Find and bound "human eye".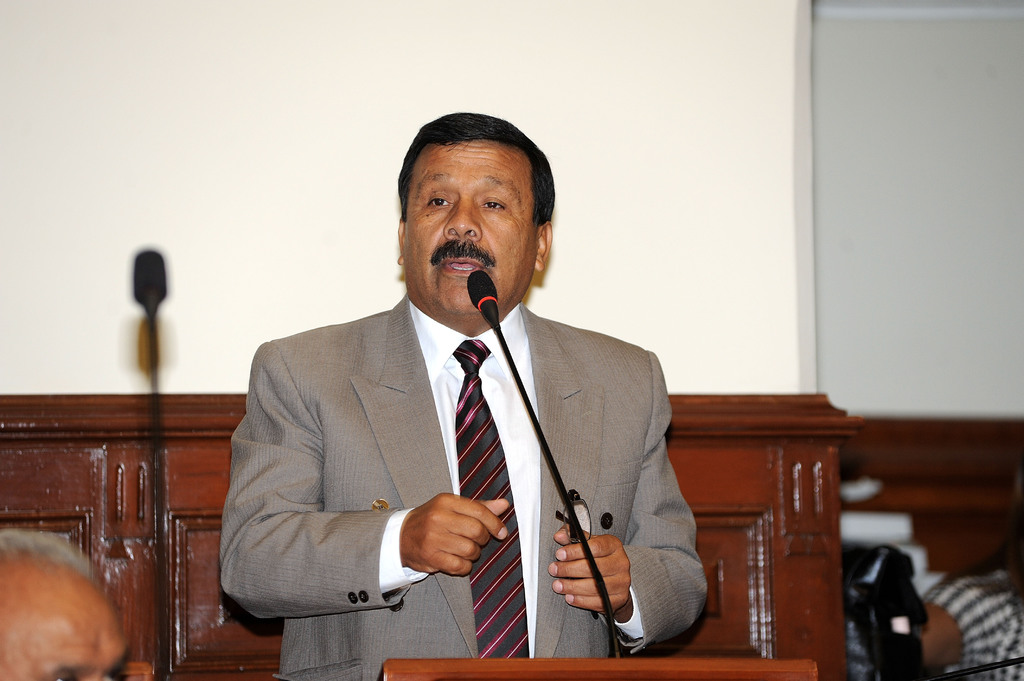
Bound: rect(477, 197, 507, 212).
